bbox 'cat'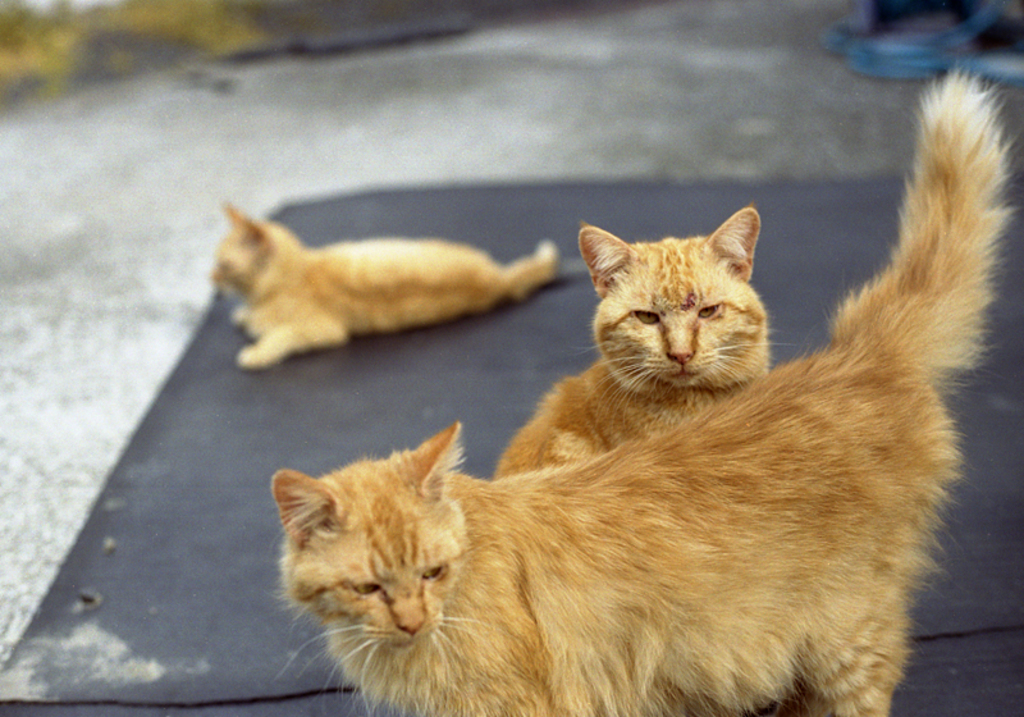
crop(273, 56, 1016, 716)
